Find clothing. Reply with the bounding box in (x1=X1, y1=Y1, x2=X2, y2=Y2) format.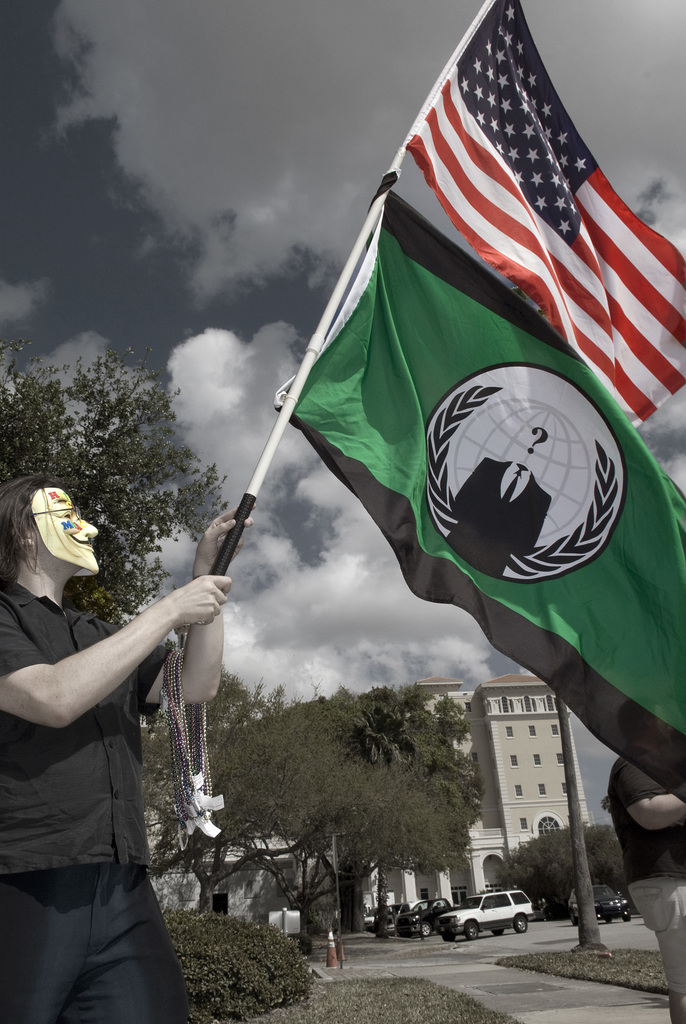
(x1=607, y1=745, x2=685, y2=1023).
